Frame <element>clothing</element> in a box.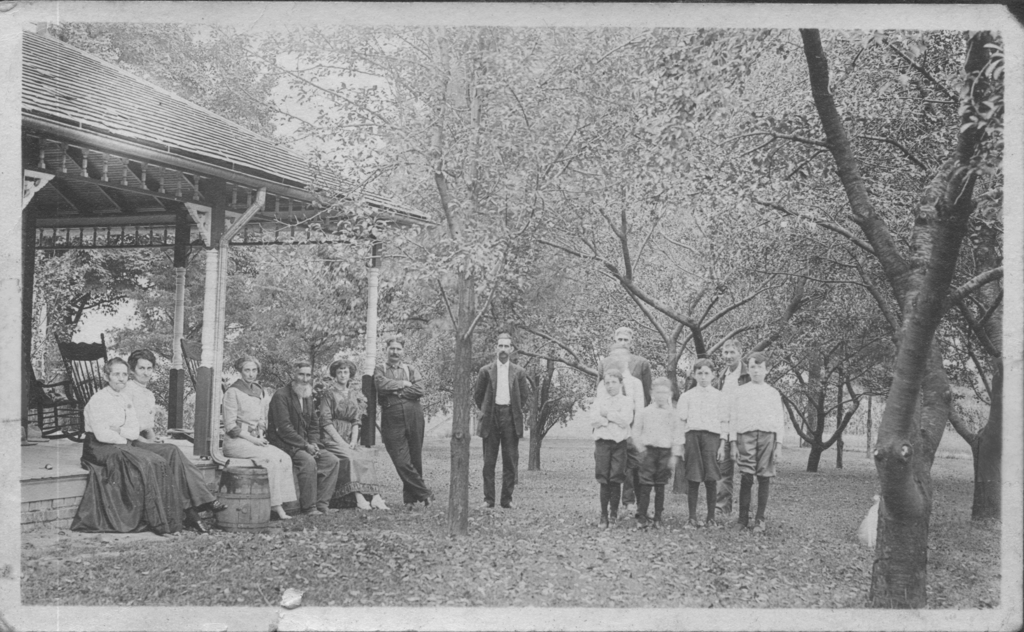
[677, 383, 726, 518].
